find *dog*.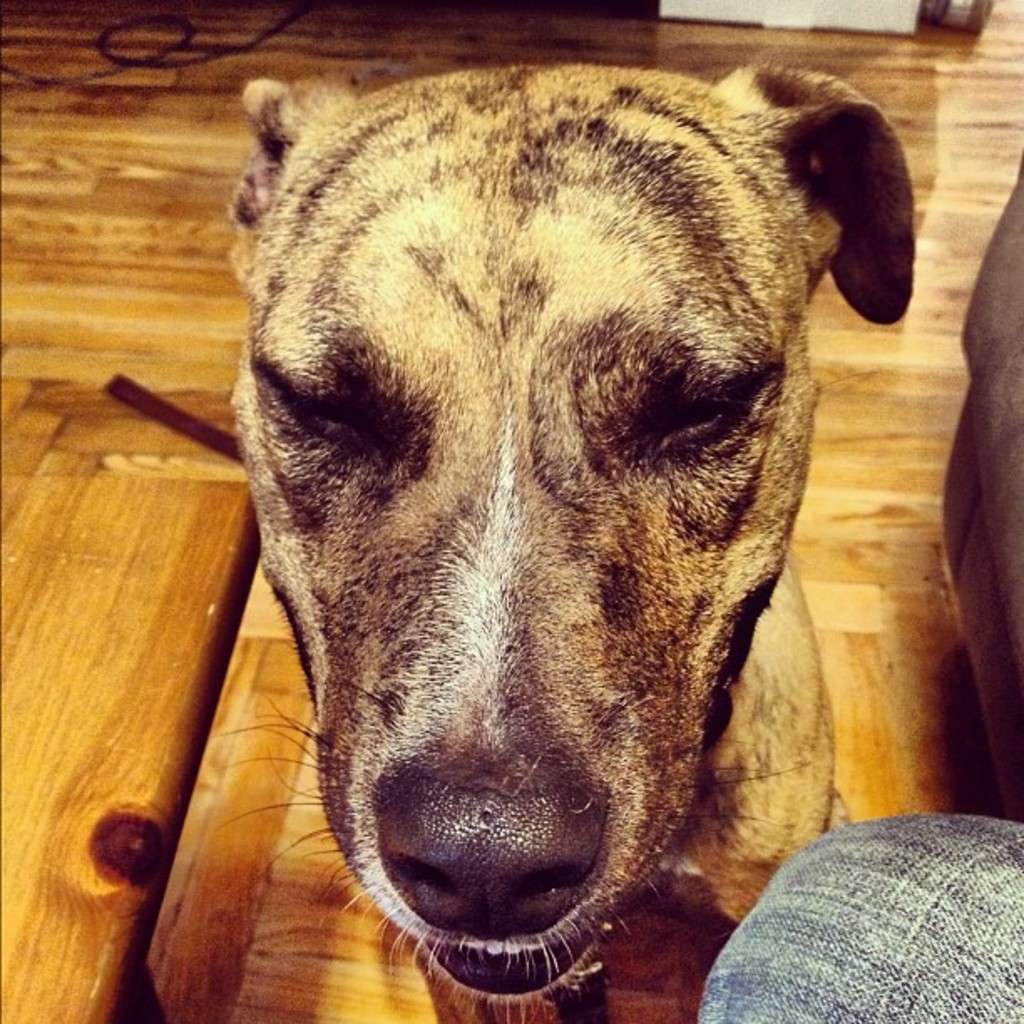
rect(223, 59, 919, 1017).
